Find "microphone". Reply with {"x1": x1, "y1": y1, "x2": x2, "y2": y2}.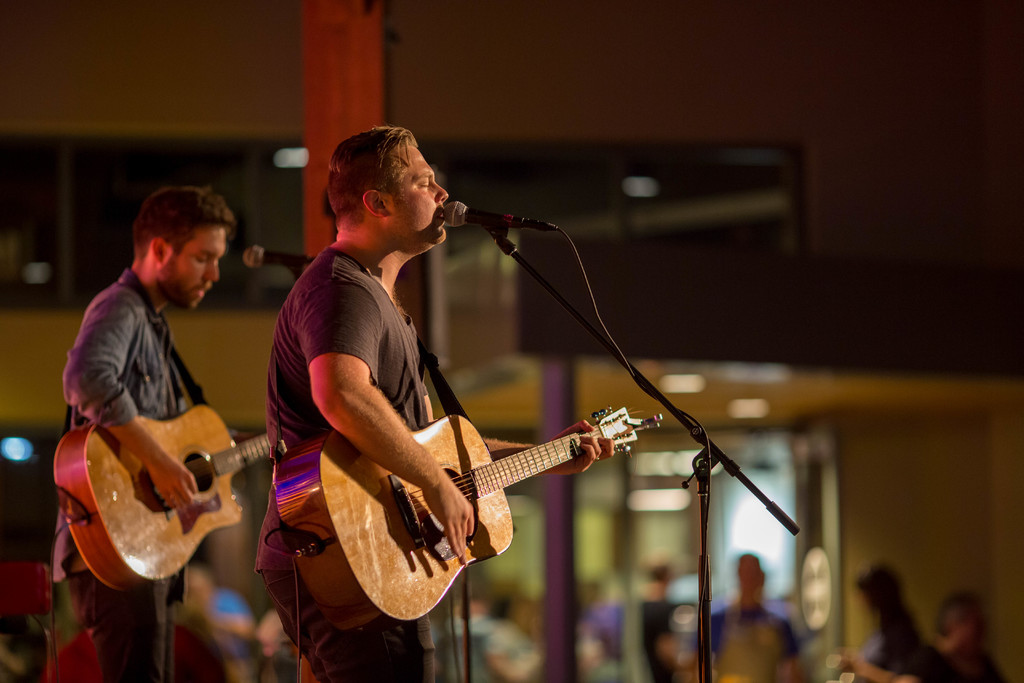
{"x1": 410, "y1": 188, "x2": 567, "y2": 271}.
